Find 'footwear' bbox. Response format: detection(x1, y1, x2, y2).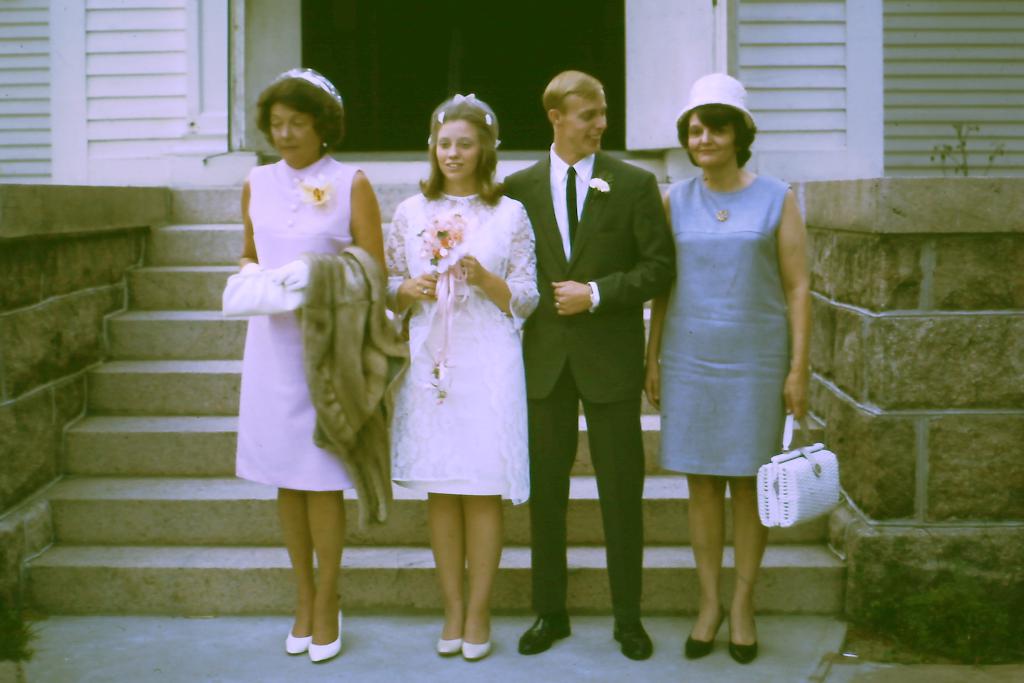
detection(517, 604, 573, 656).
